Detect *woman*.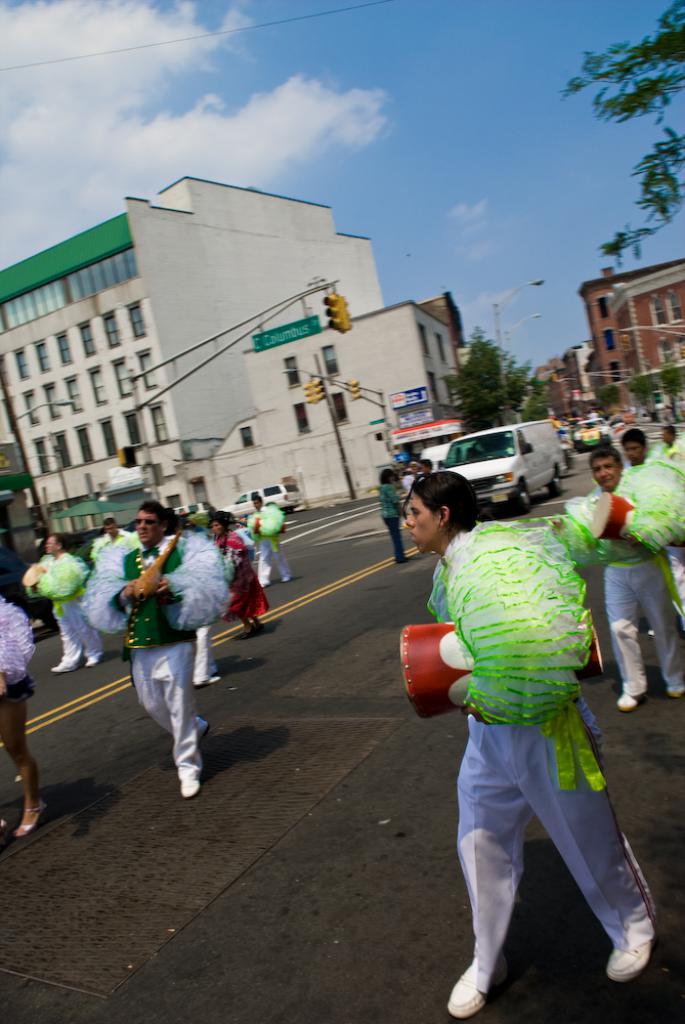
Detected at region(413, 477, 652, 1019).
